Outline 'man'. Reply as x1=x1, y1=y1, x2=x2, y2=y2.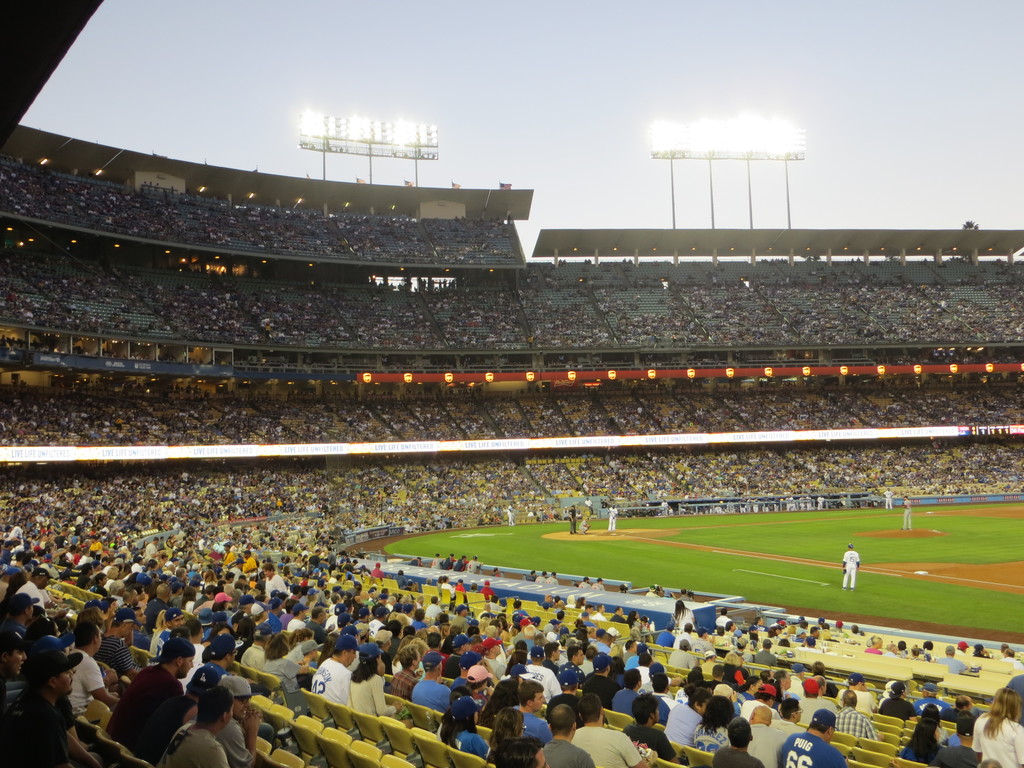
x1=635, y1=654, x2=684, y2=691.
